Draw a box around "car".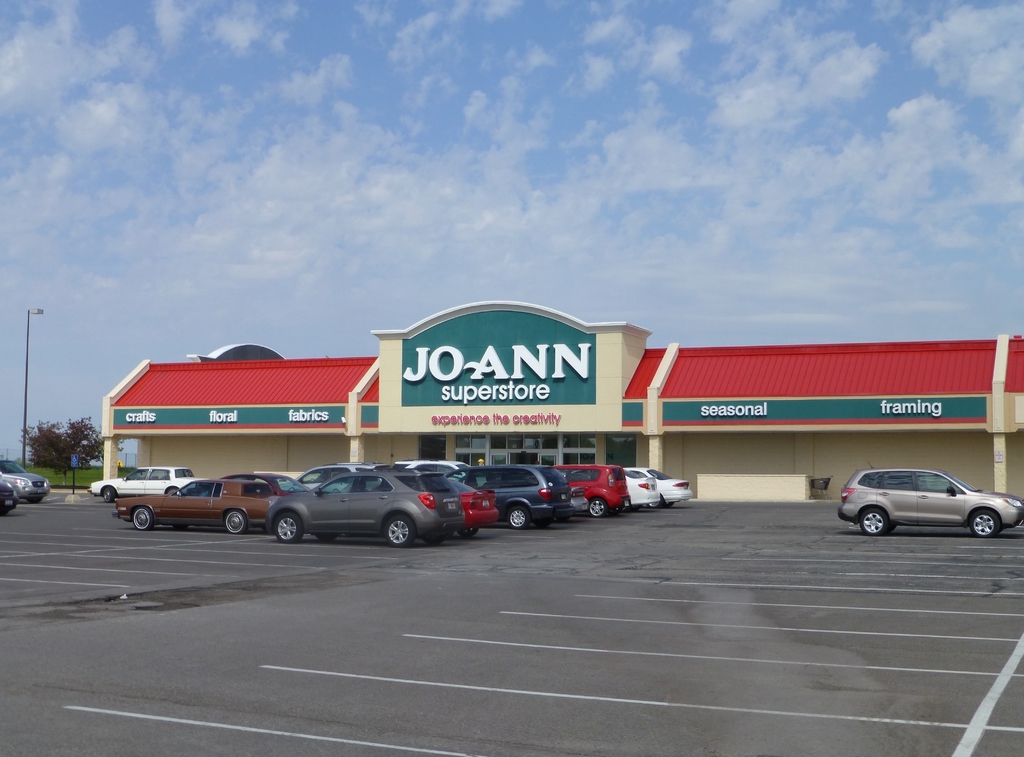
[x1=257, y1=468, x2=479, y2=548].
